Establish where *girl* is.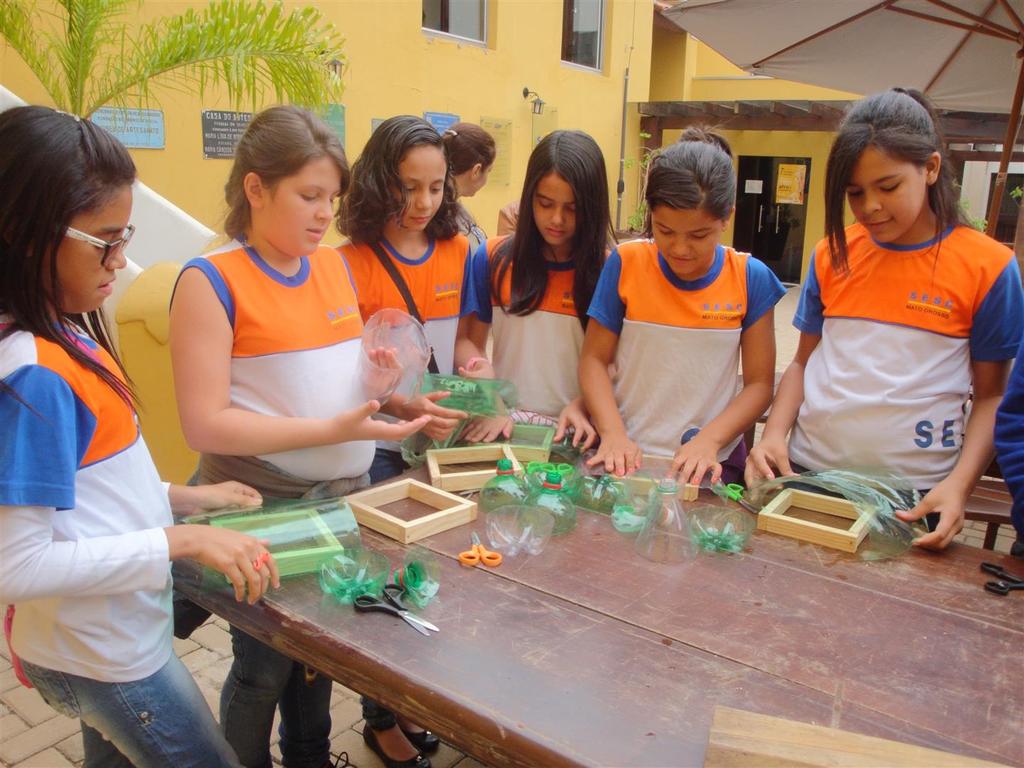
Established at (x1=334, y1=114, x2=494, y2=767).
